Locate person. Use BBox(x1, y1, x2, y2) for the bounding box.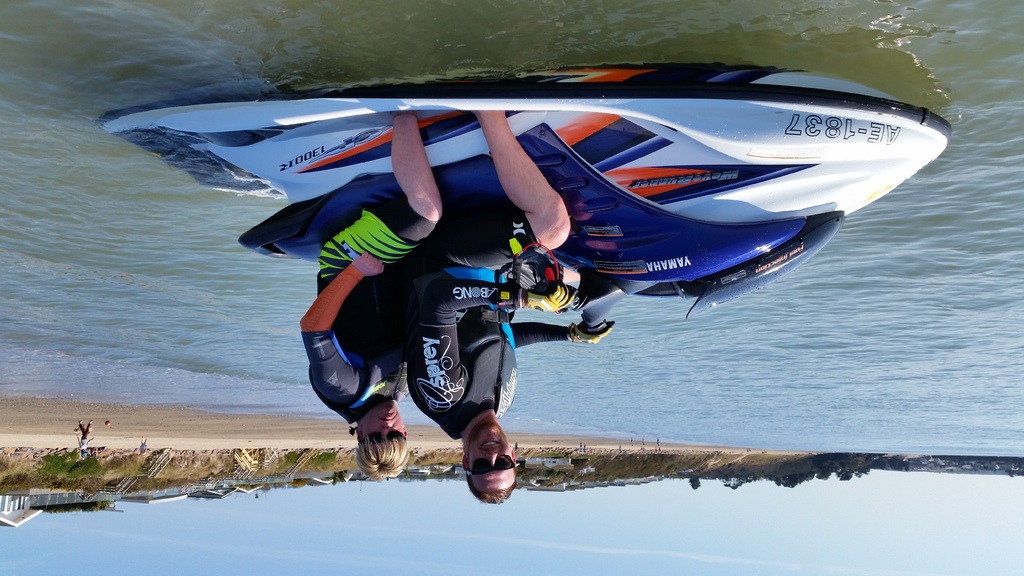
BBox(296, 109, 448, 483).
